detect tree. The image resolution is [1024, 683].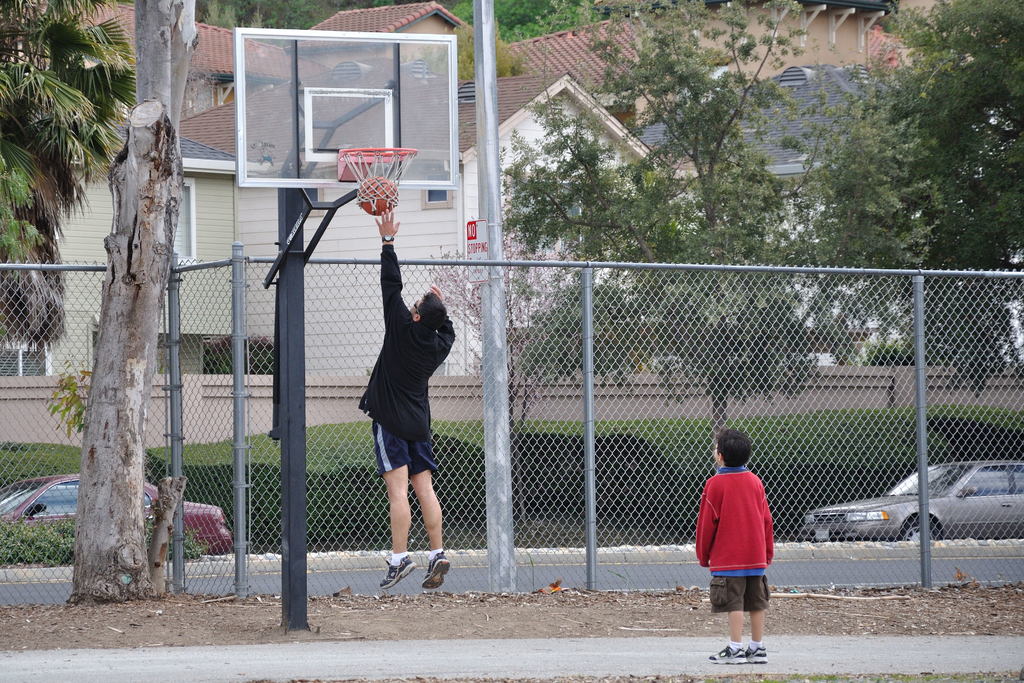
<region>794, 0, 1023, 394</region>.
